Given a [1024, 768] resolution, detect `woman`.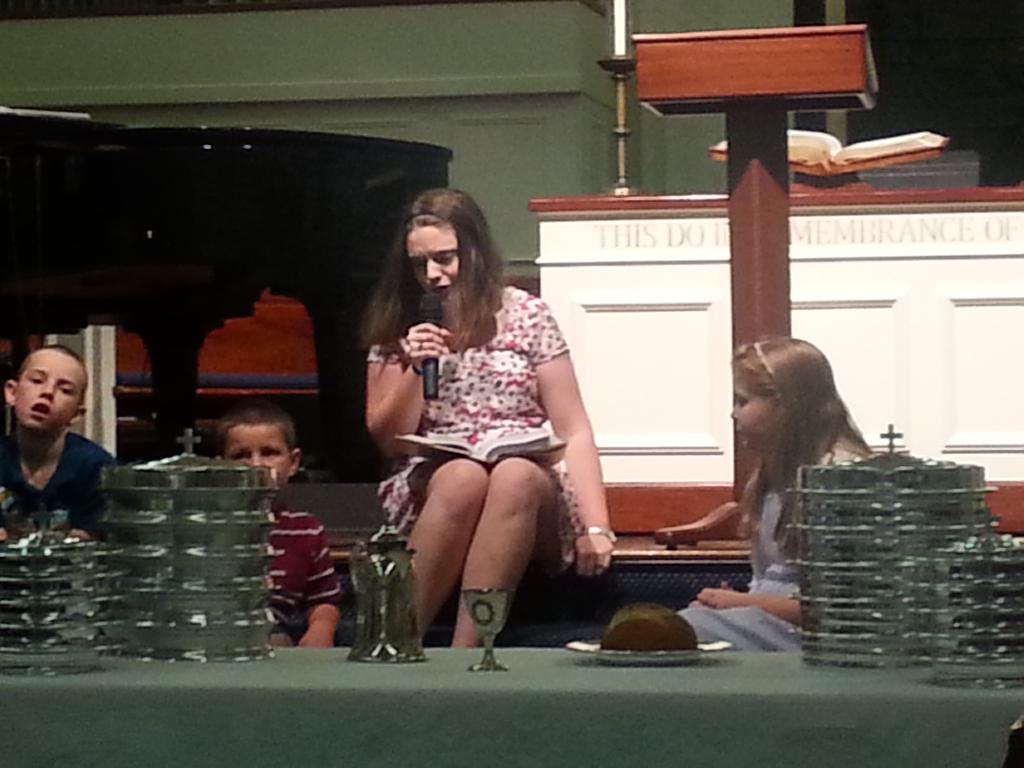
366, 189, 618, 650.
